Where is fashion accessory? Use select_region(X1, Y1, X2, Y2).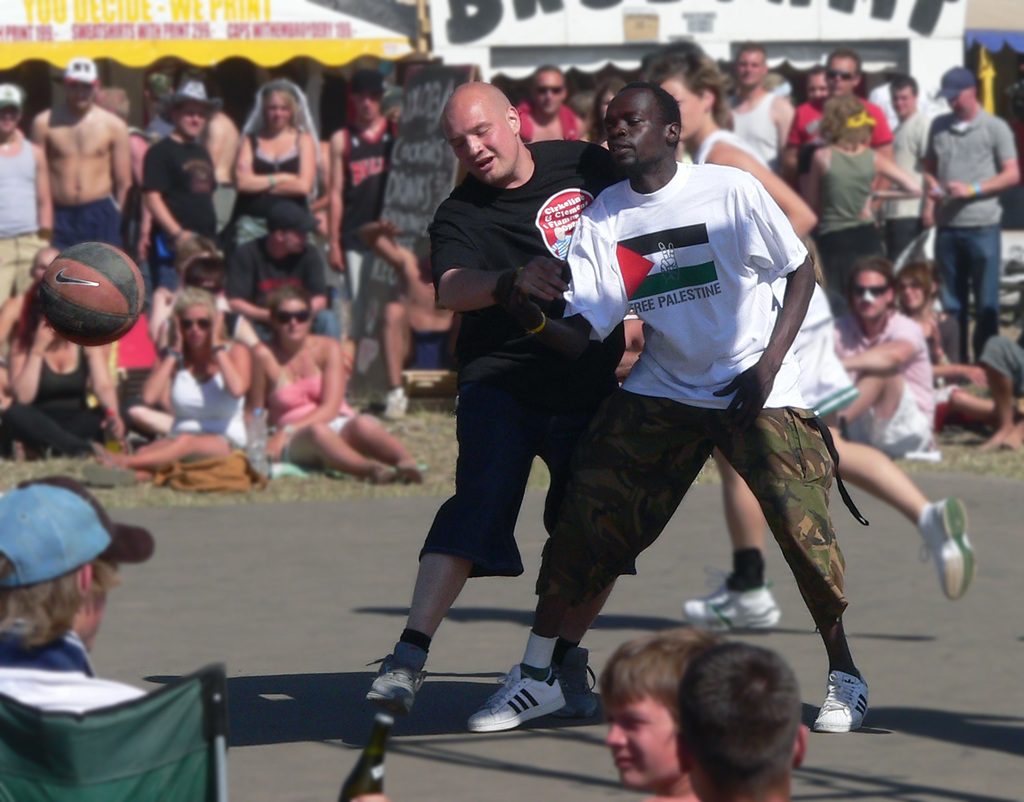
select_region(106, 409, 118, 415).
